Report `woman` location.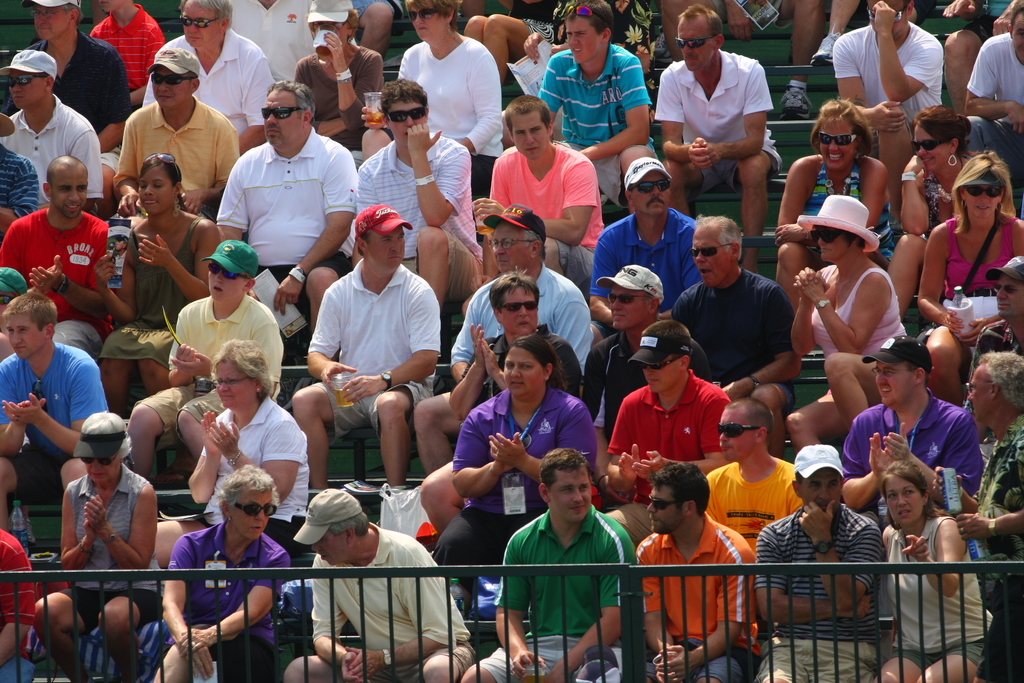
Report: 297,0,383,165.
